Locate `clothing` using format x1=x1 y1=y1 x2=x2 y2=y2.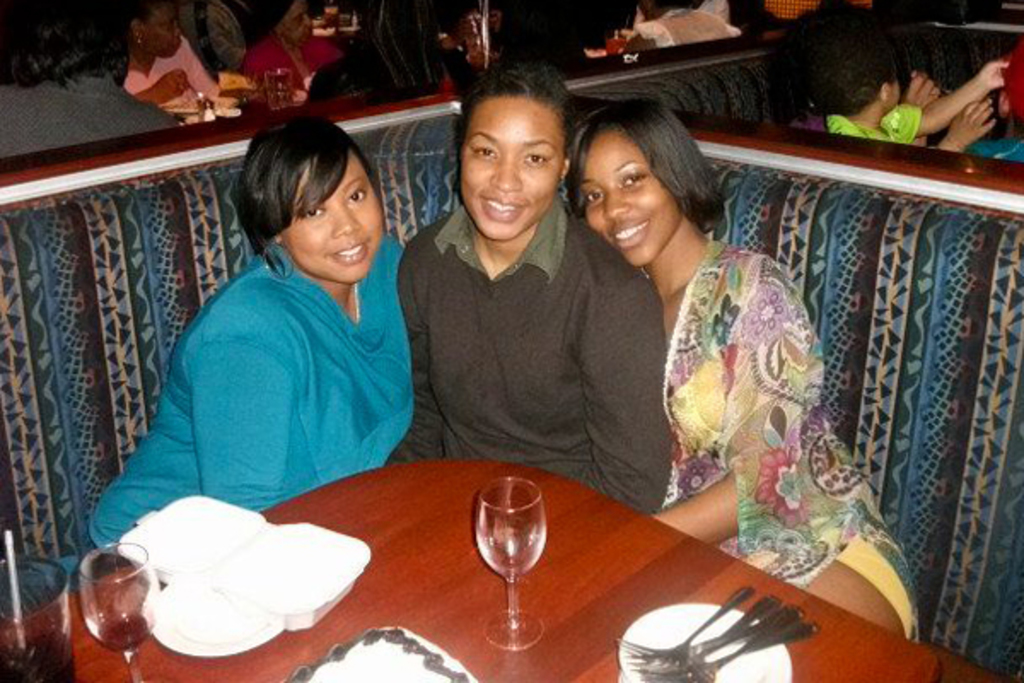
x1=650 y1=9 x2=732 y2=44.
